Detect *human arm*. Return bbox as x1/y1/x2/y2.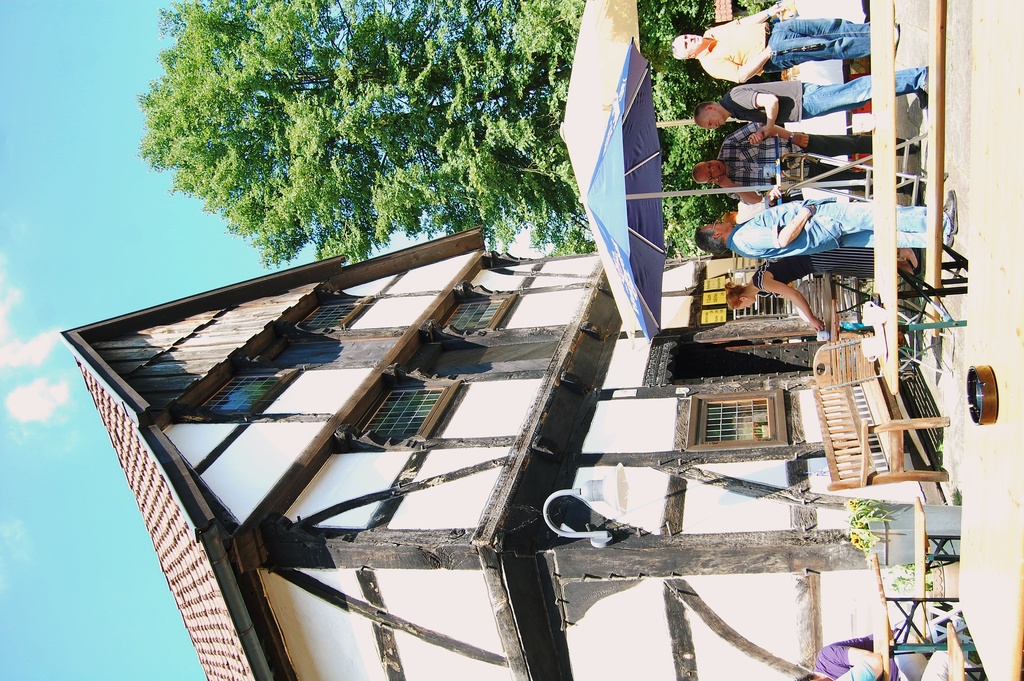
709/177/763/209.
